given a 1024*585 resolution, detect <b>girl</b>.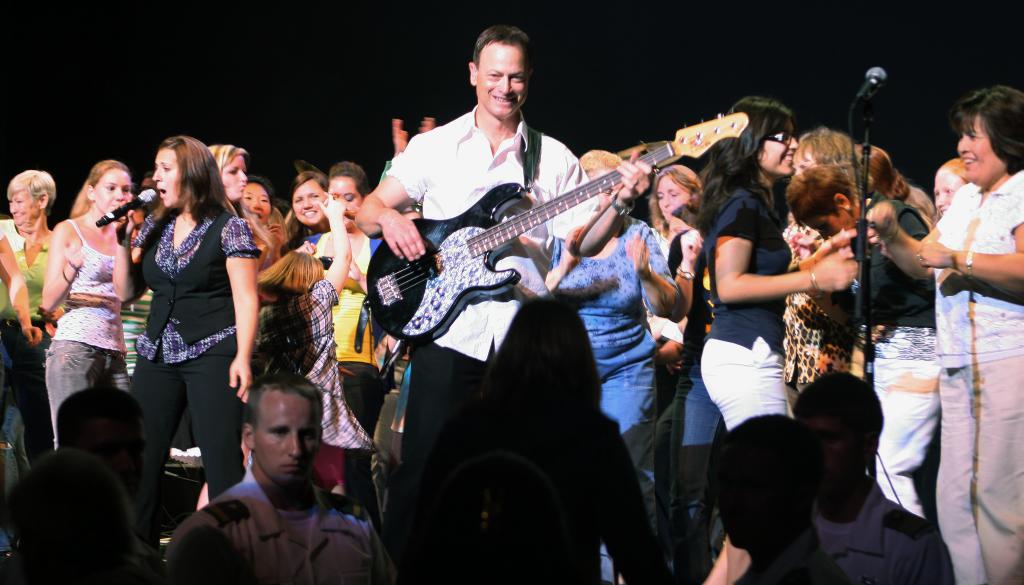
region(256, 190, 381, 505).
